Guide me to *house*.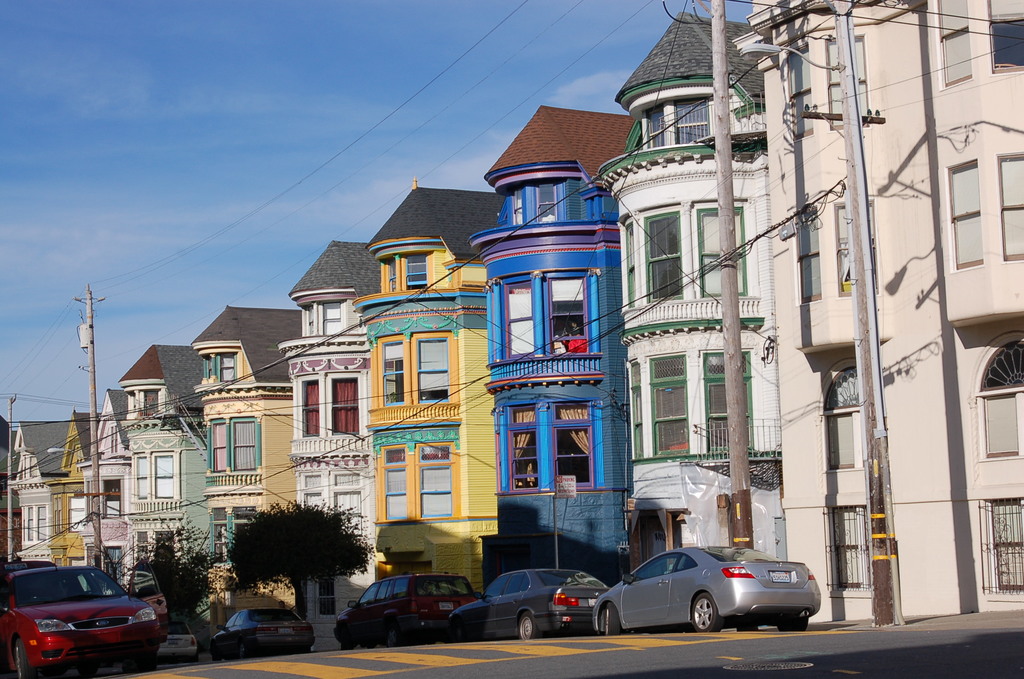
Guidance: (352,190,502,593).
